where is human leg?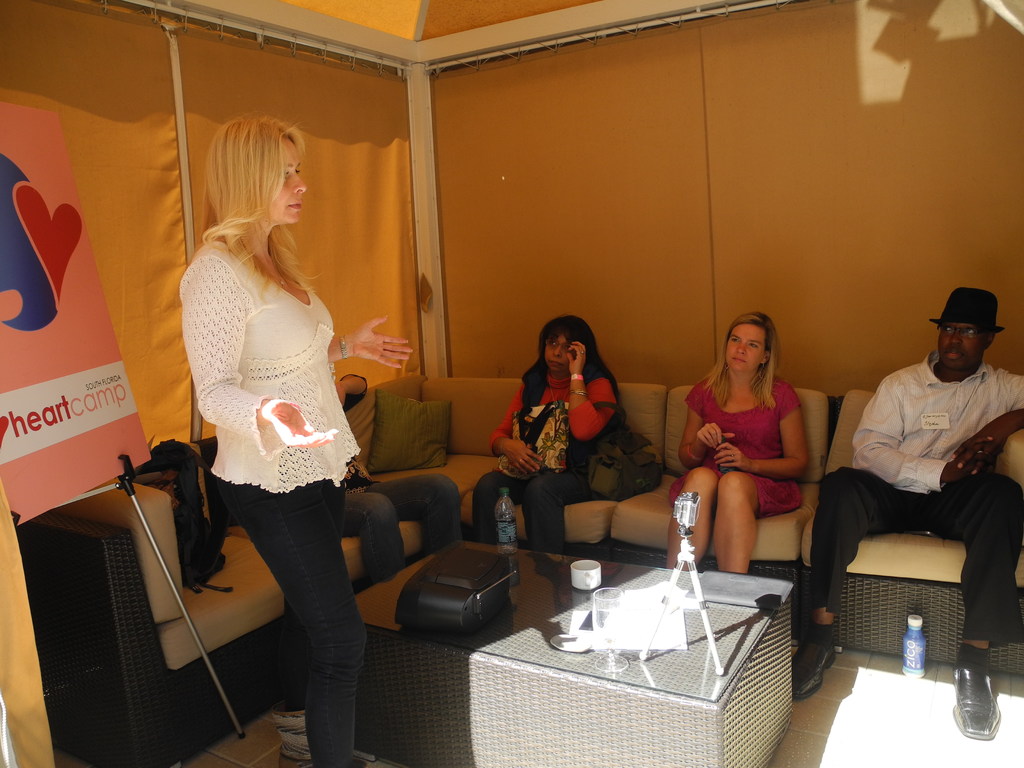
bbox=[912, 474, 1023, 735].
